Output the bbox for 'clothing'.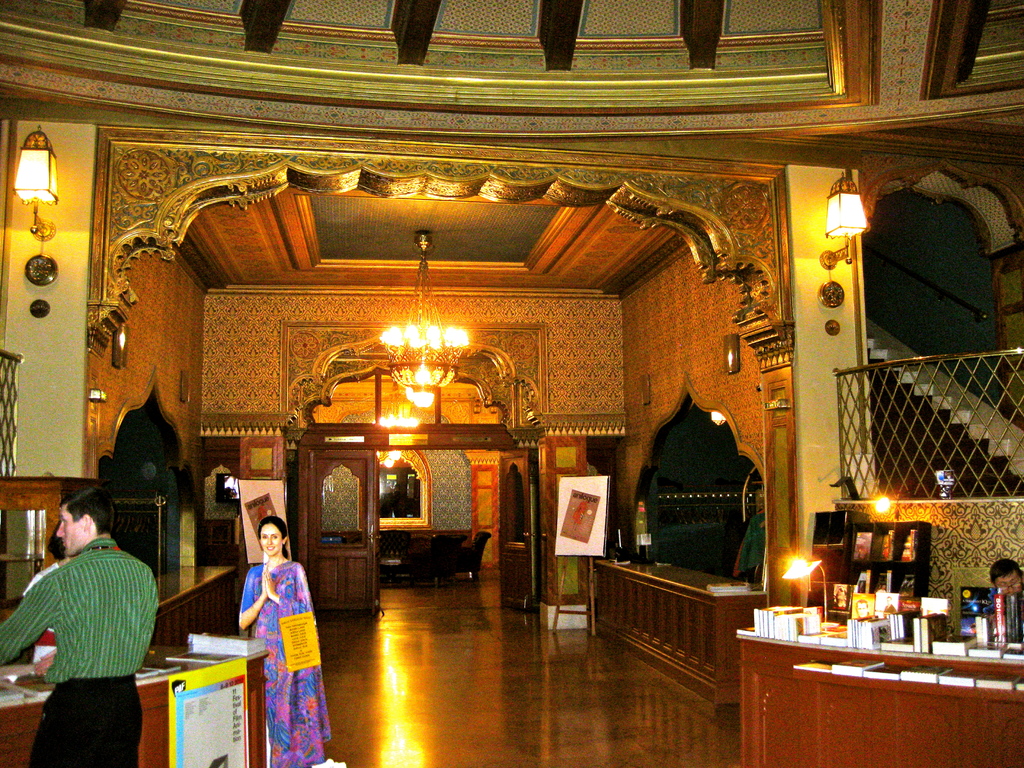
bbox=(20, 560, 58, 663).
